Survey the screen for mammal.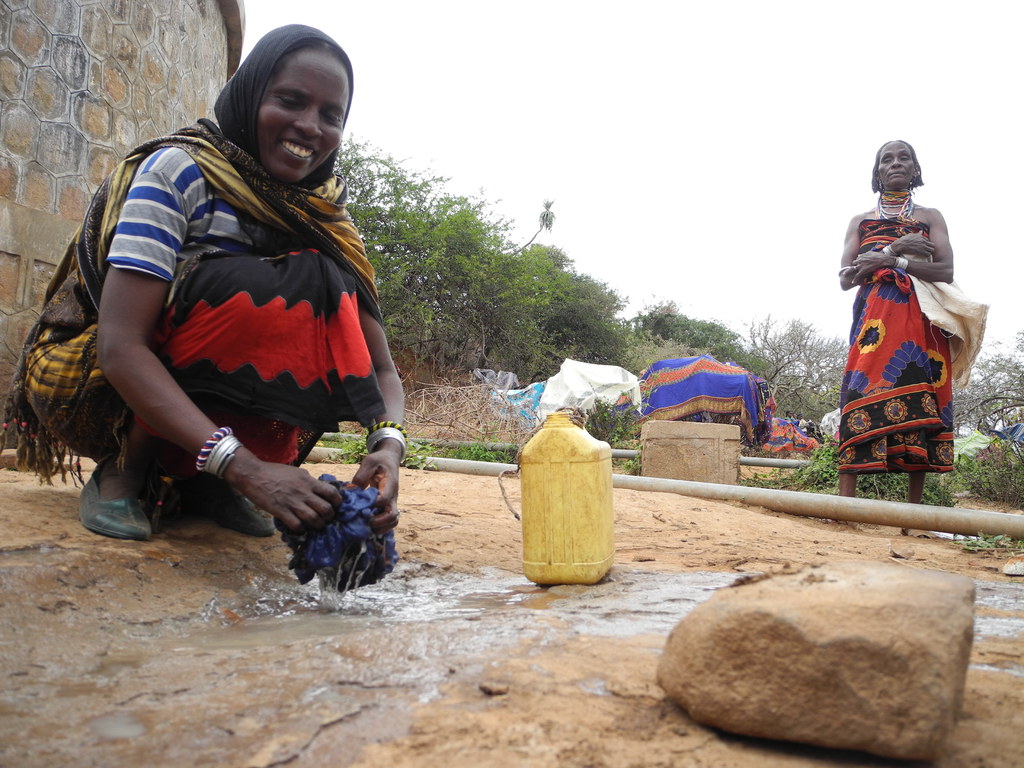
Survey found: [x1=796, y1=412, x2=806, y2=435].
